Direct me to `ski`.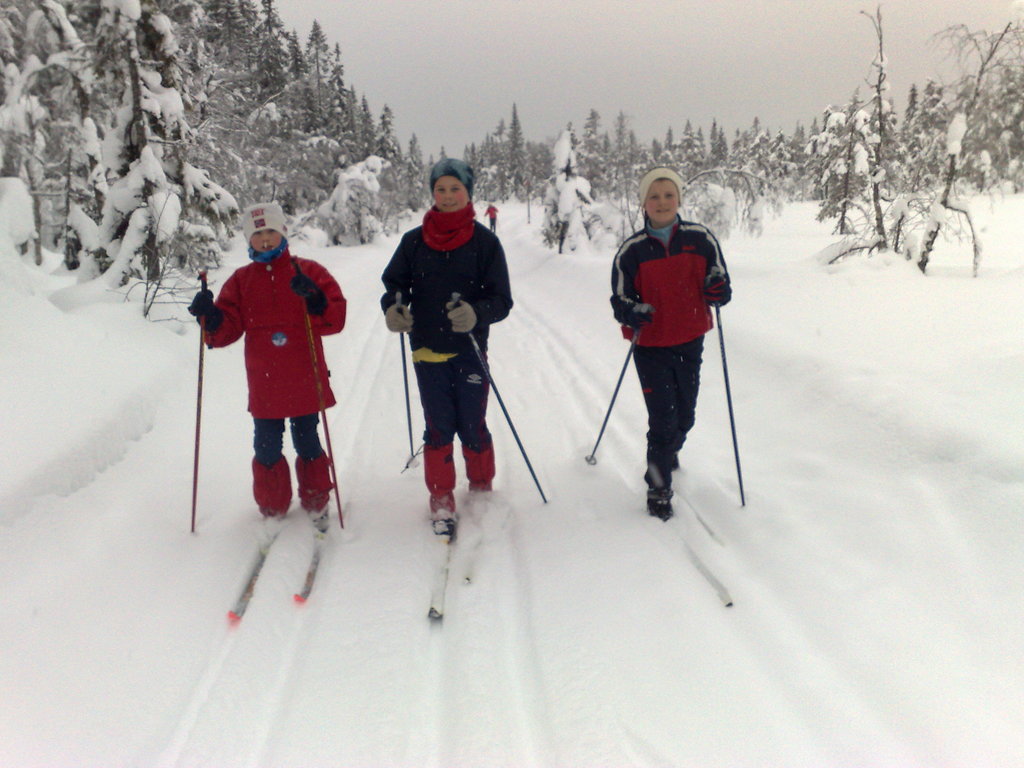
Direction: crop(292, 502, 340, 612).
